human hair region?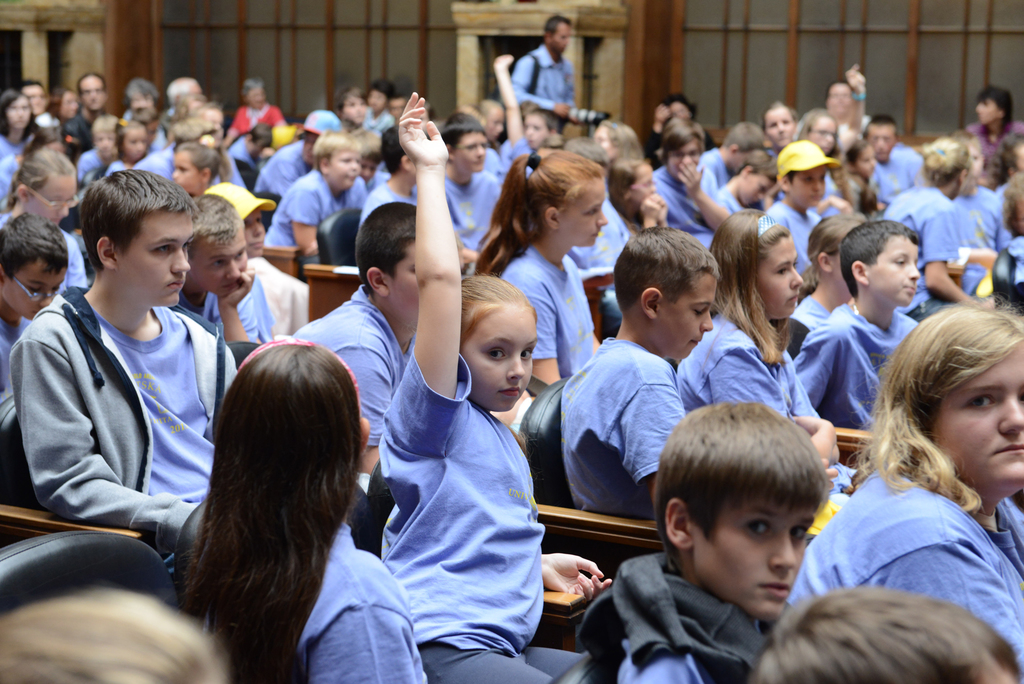
[401,266,537,357]
